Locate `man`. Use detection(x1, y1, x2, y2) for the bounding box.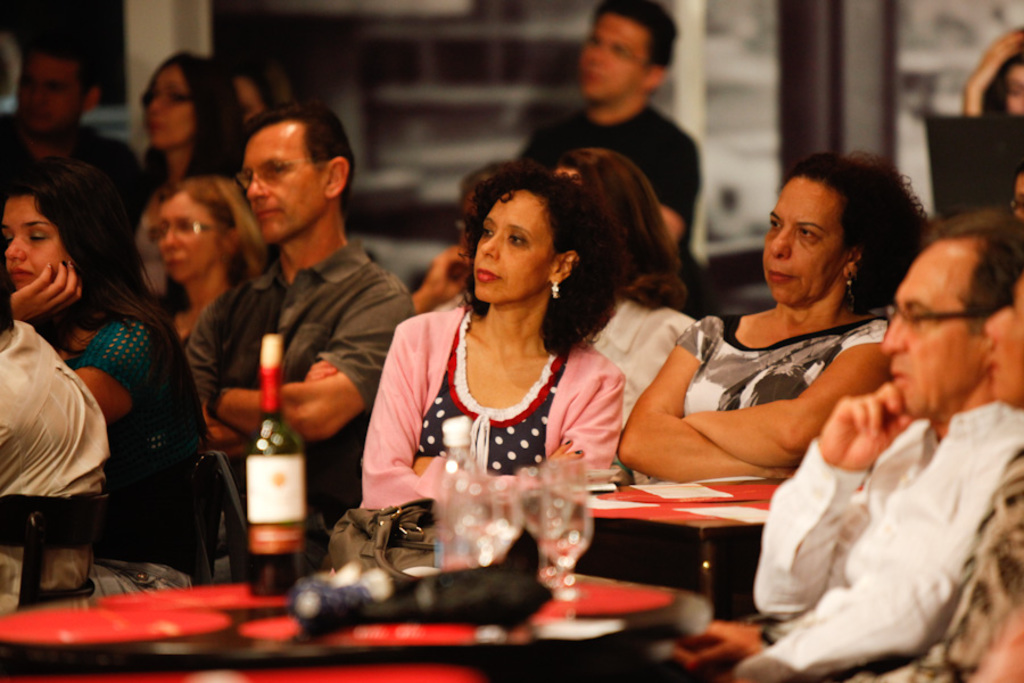
detection(785, 174, 1023, 637).
